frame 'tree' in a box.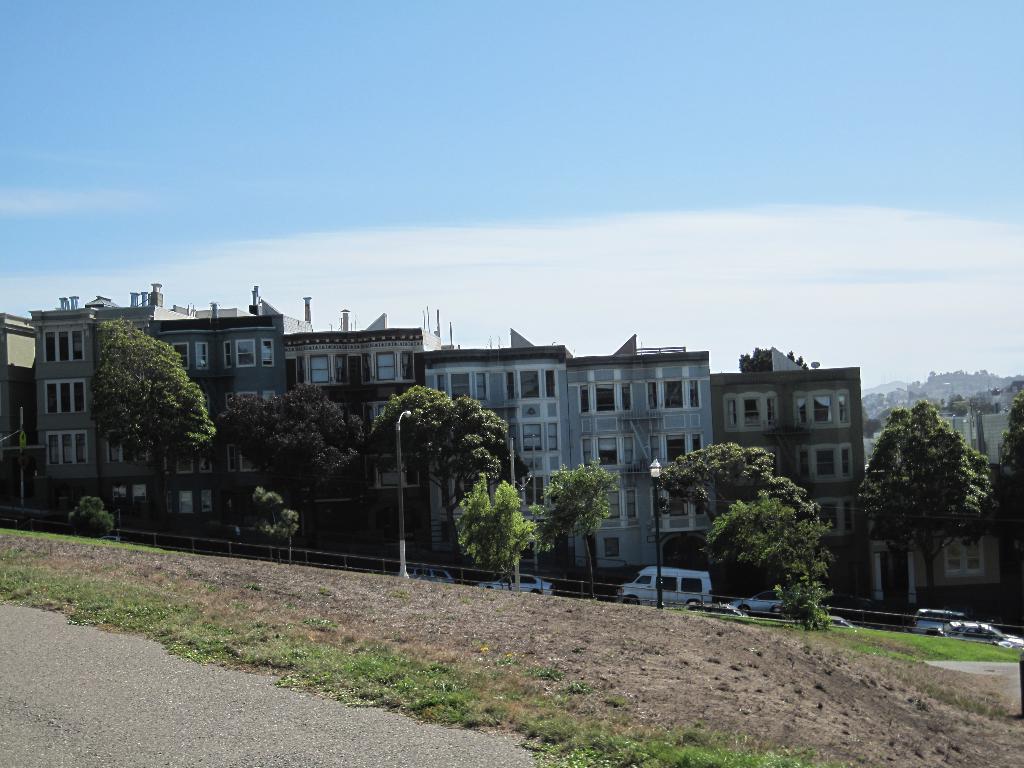
x1=870 y1=371 x2=996 y2=619.
